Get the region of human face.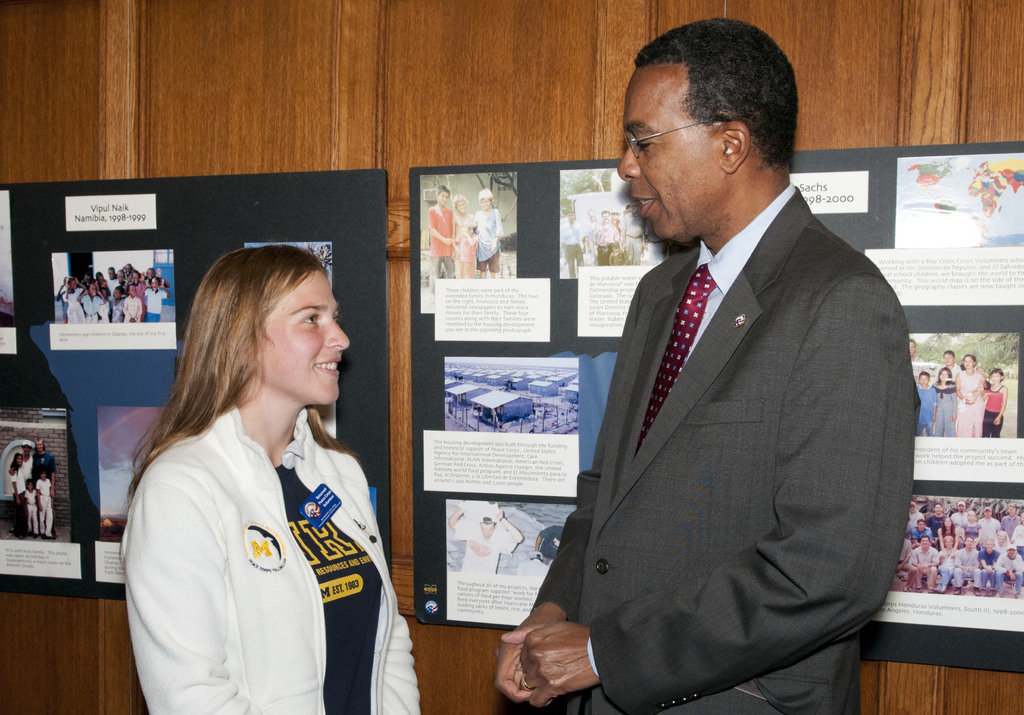
bbox=(614, 64, 719, 234).
